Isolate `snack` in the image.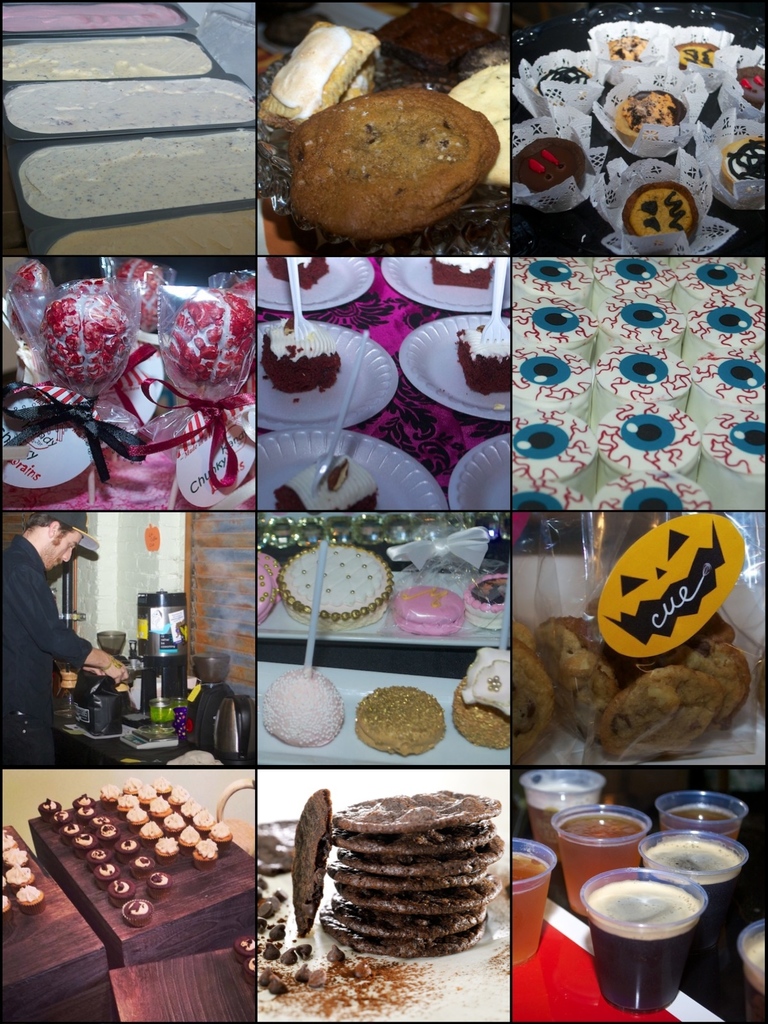
Isolated region: <region>744, 65, 767, 120</region>.
